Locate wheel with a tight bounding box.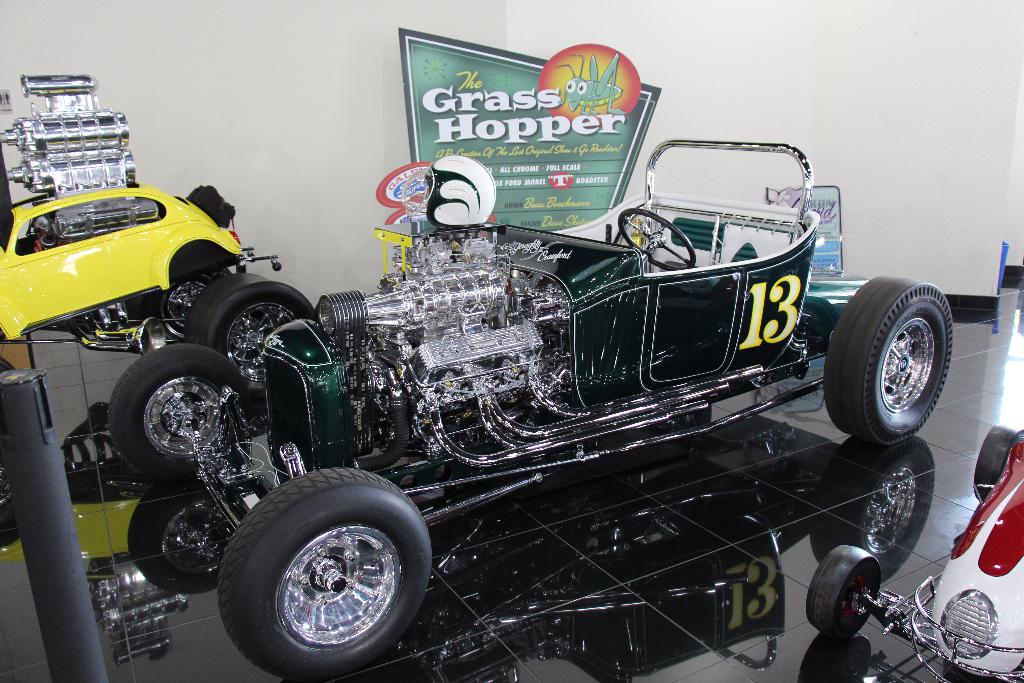
bbox=(109, 343, 248, 484).
